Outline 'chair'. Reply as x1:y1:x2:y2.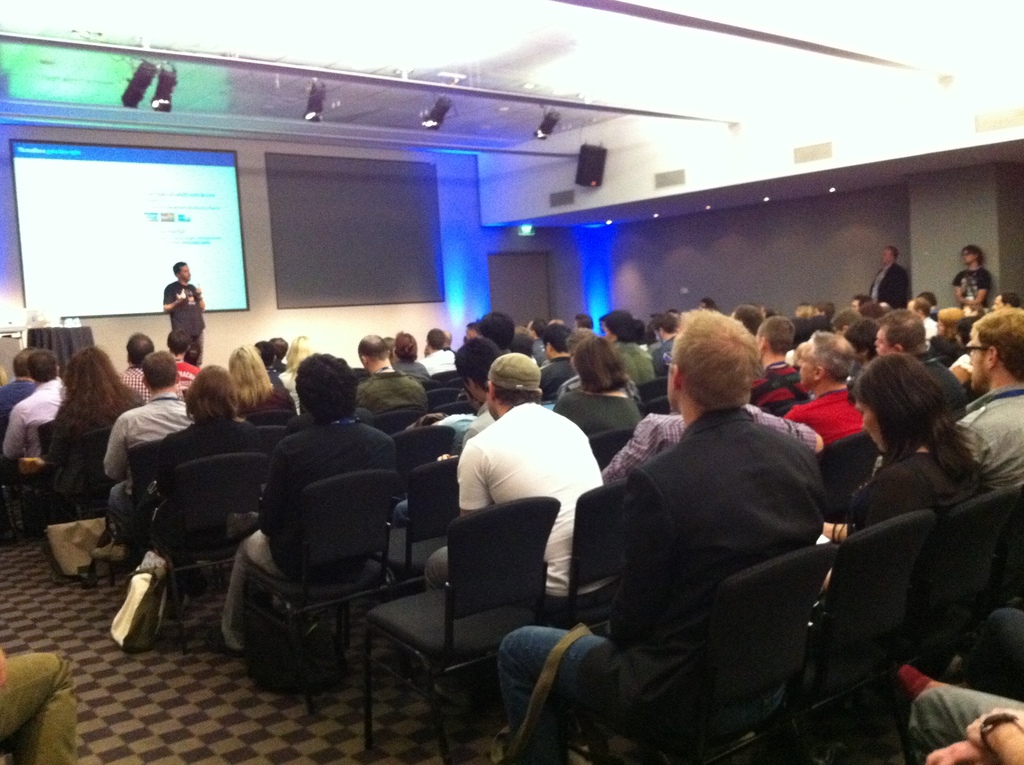
369:407:428:440.
